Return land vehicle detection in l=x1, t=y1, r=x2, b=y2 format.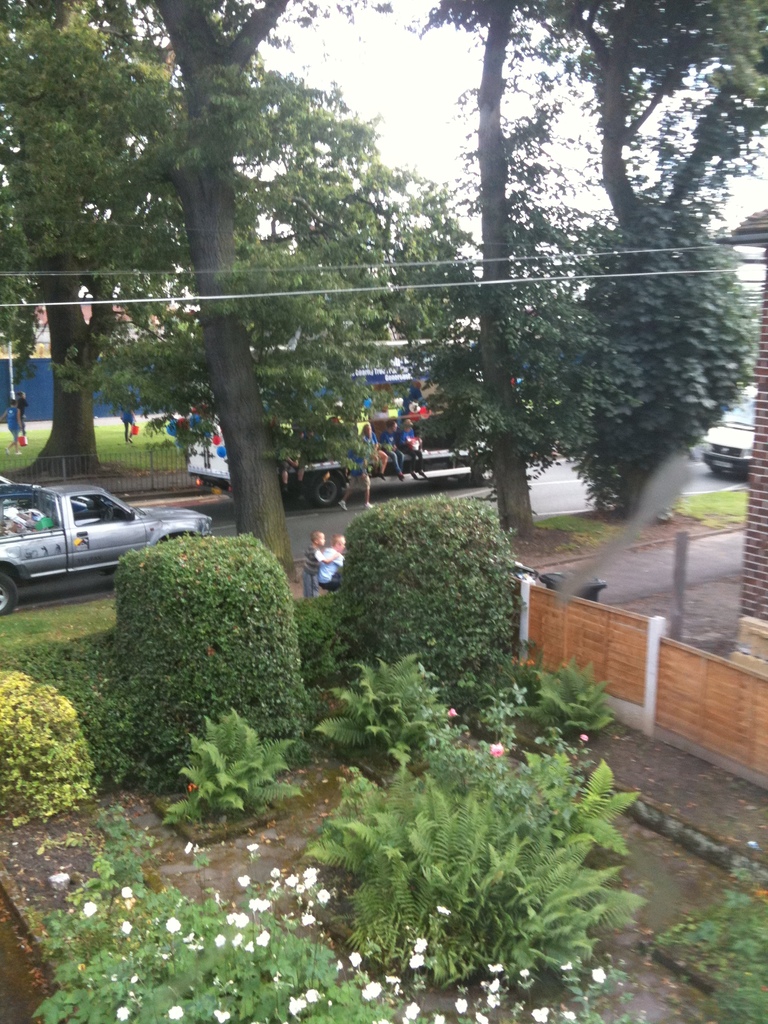
l=191, t=364, r=531, b=512.
